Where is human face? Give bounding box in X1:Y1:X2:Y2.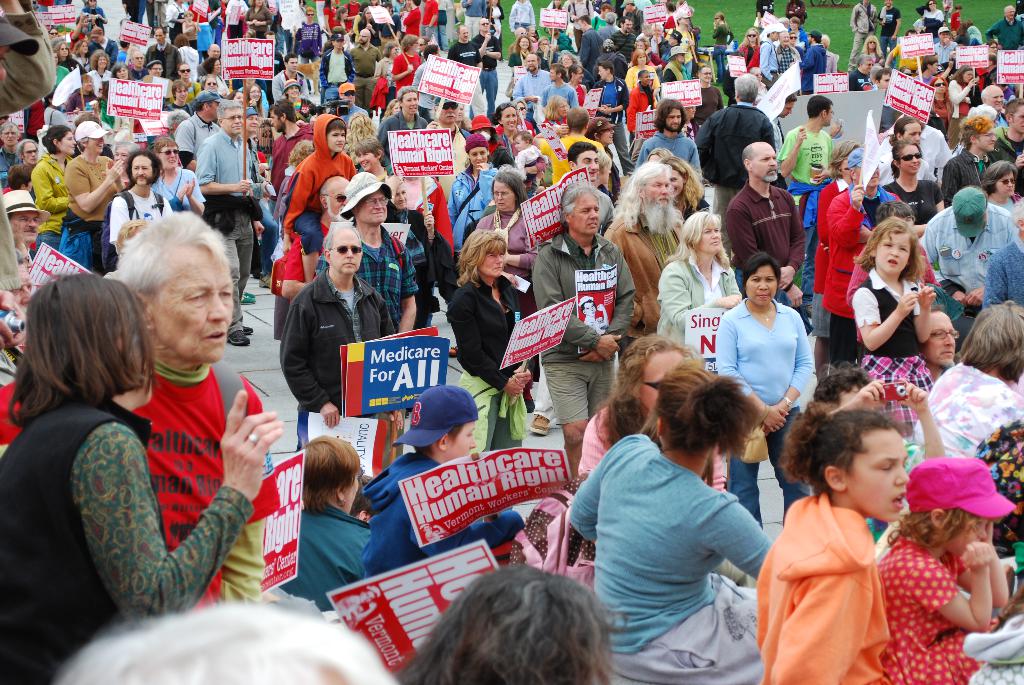
858:166:879:191.
